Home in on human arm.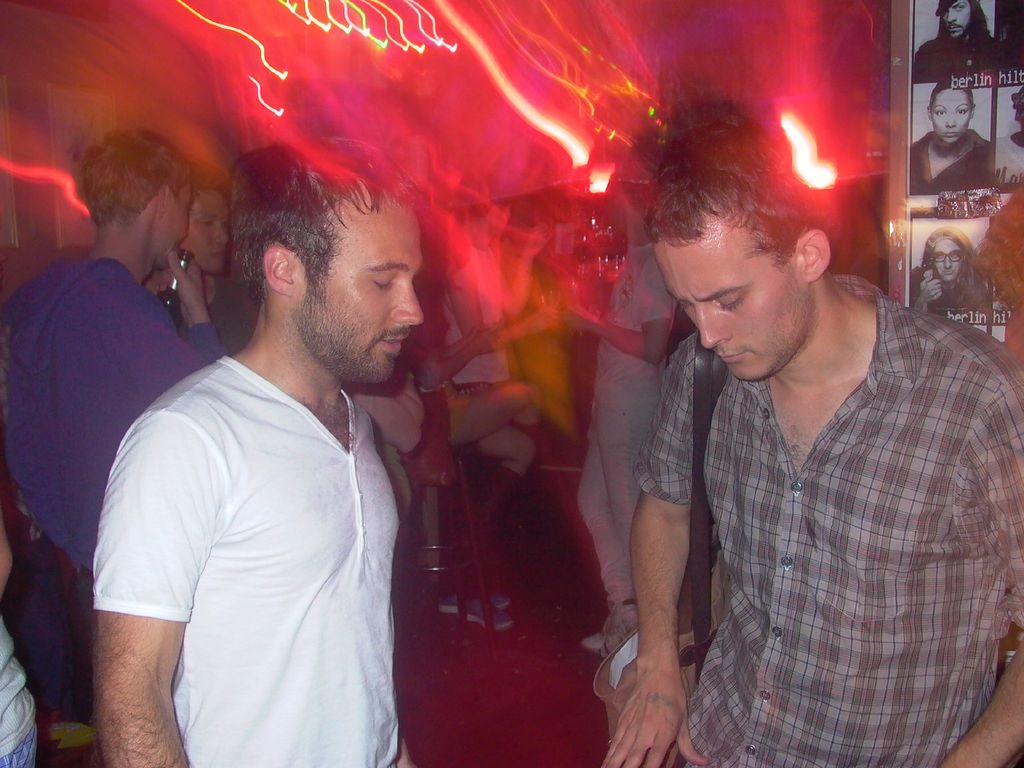
Homed in at bbox=(134, 260, 215, 384).
